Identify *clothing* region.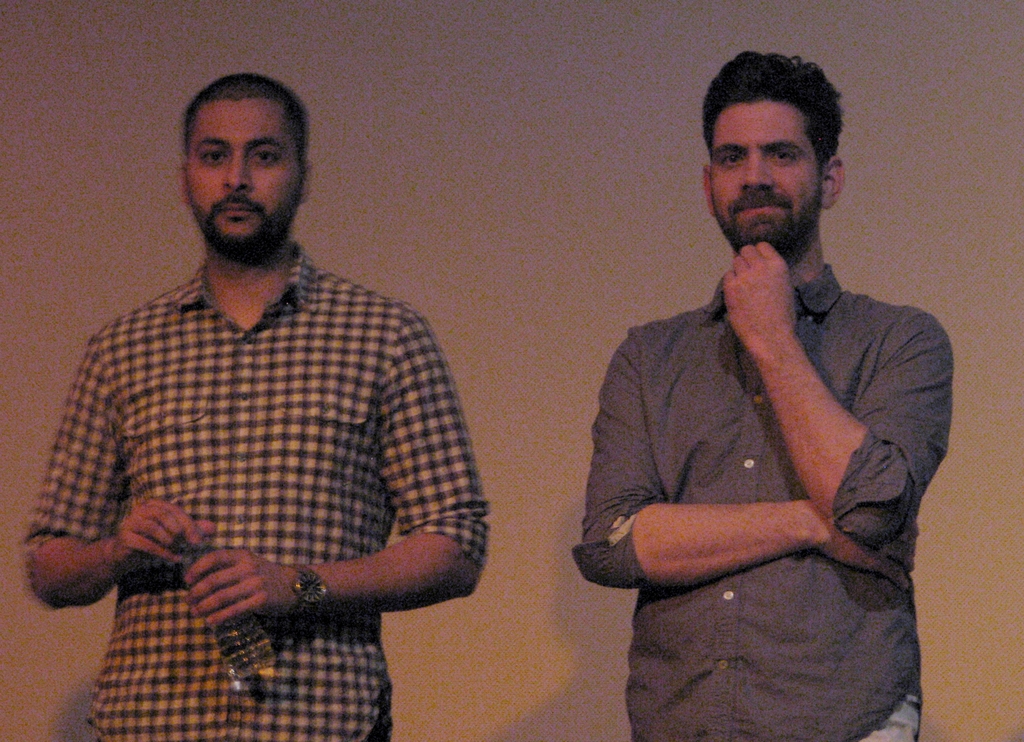
Region: bbox=[8, 290, 479, 725].
